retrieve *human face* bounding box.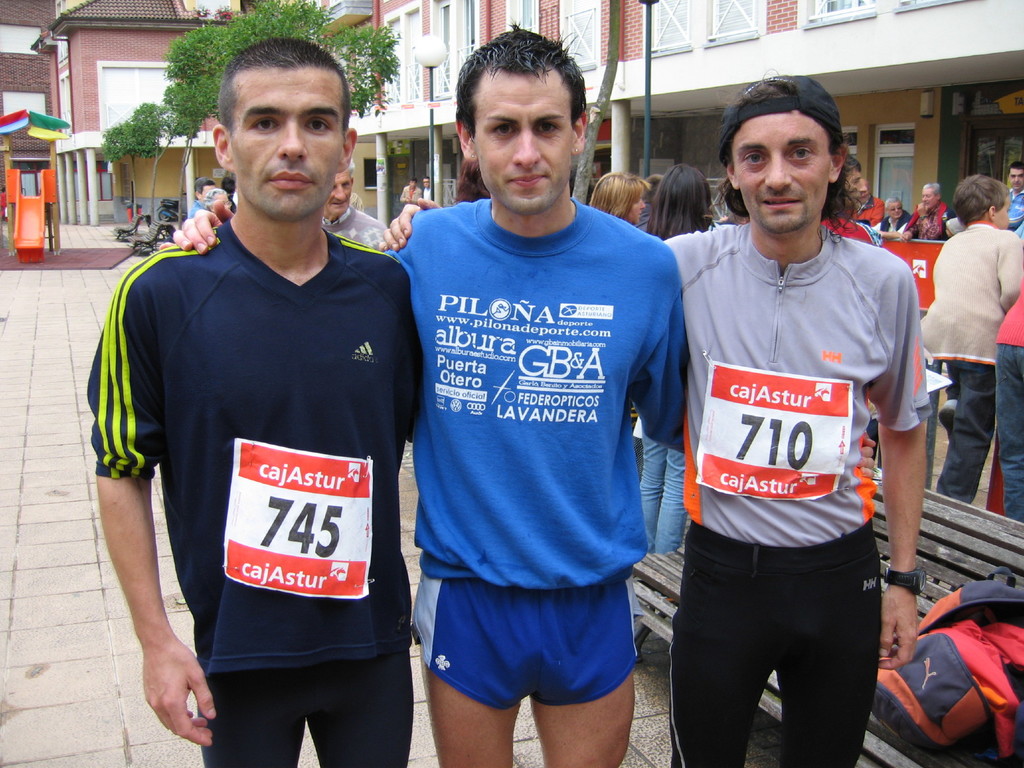
Bounding box: bbox=(995, 204, 1011, 230).
